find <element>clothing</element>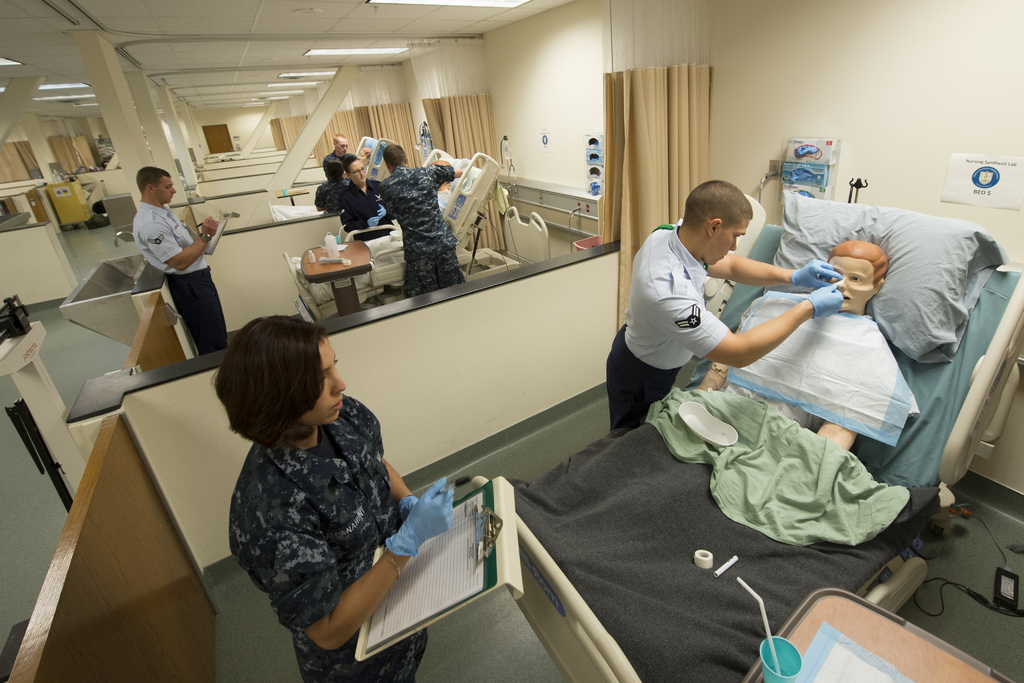
[322, 145, 360, 165]
